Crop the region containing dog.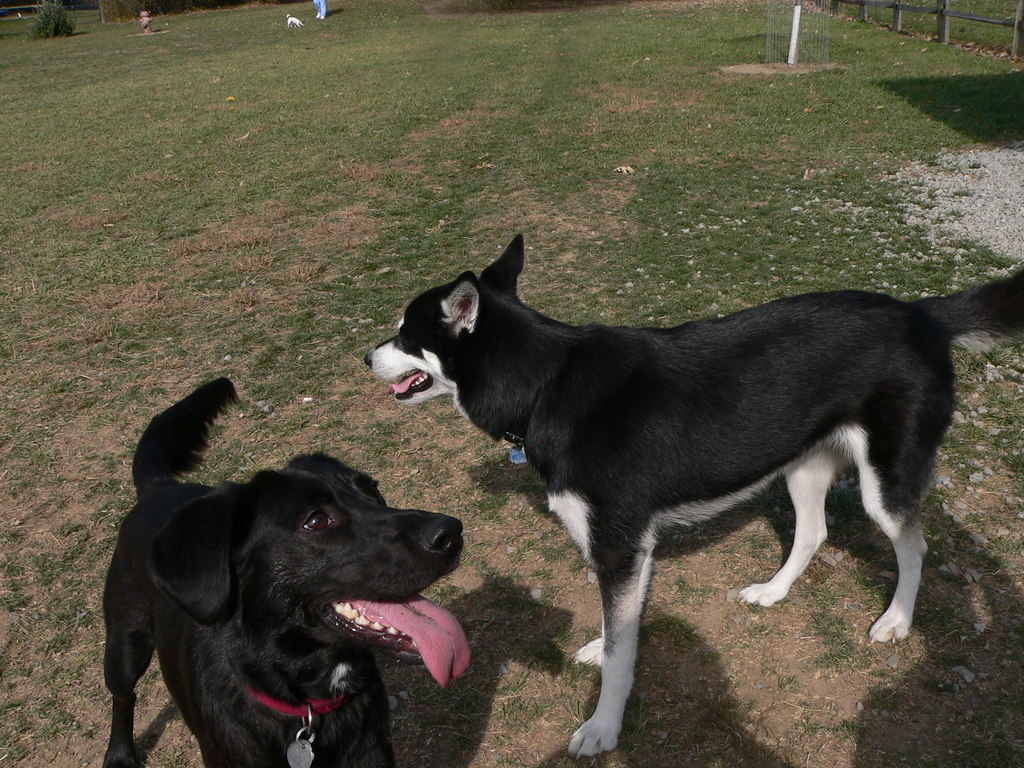
Crop region: 362,234,1023,764.
